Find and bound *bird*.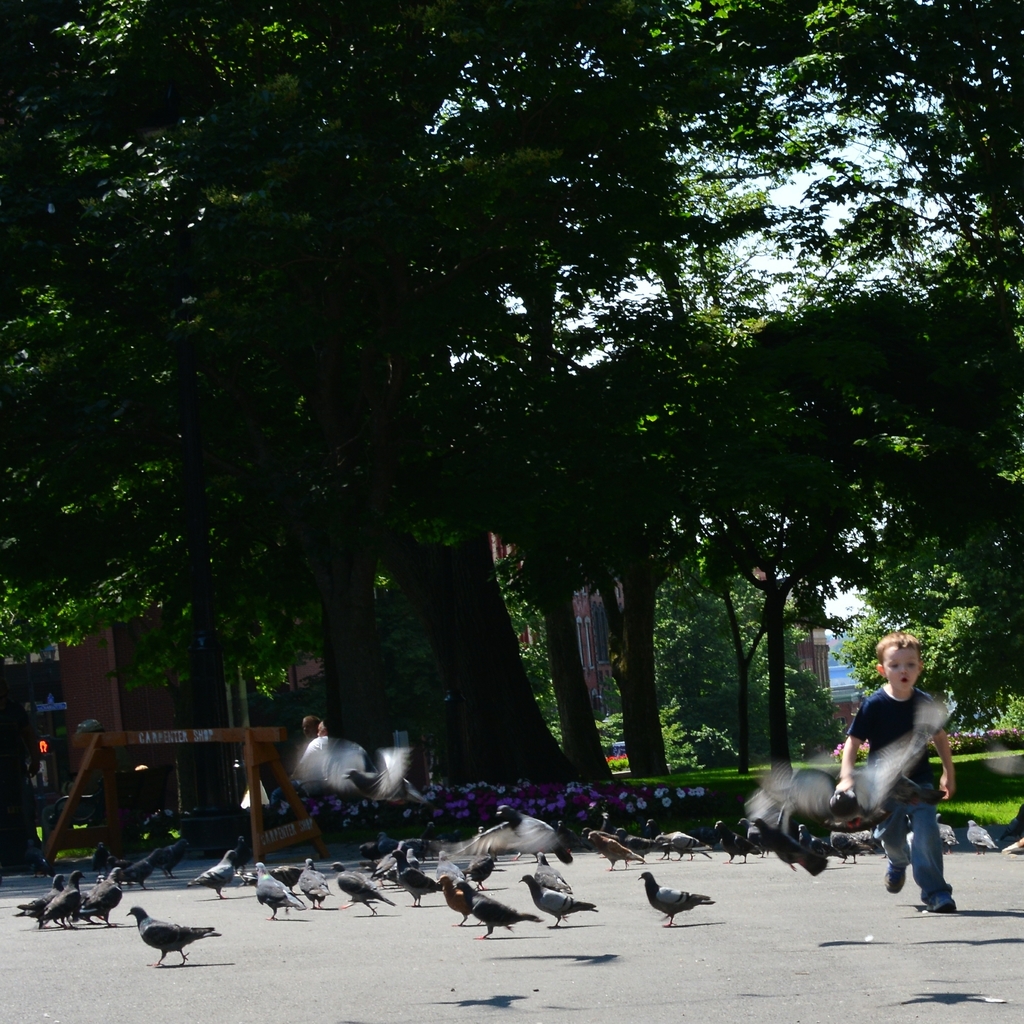
Bound: pyautogui.locateOnScreen(967, 818, 1000, 857).
